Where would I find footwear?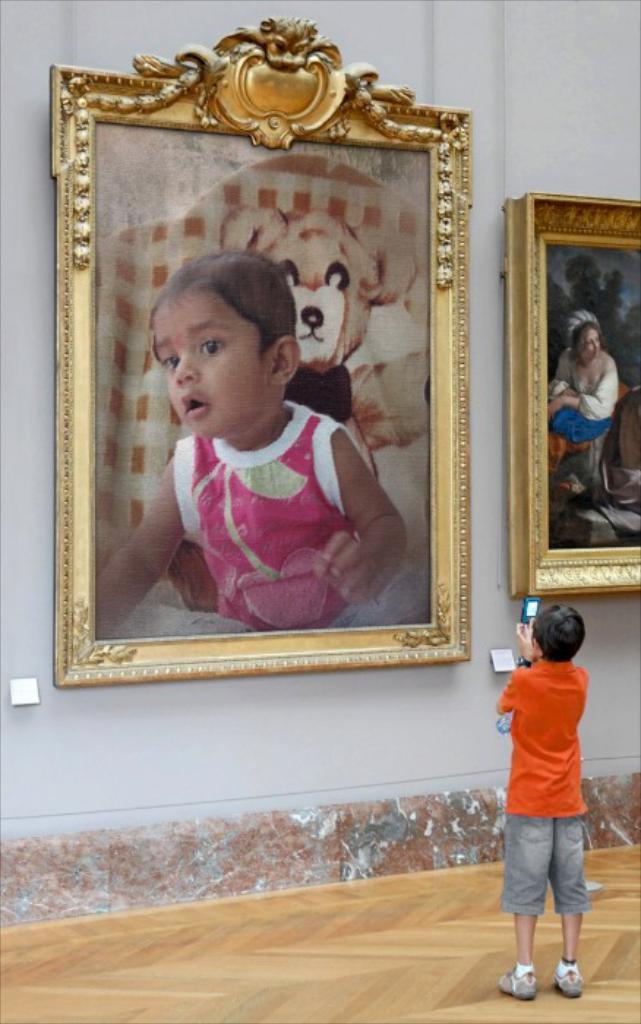
At 495:965:543:999.
